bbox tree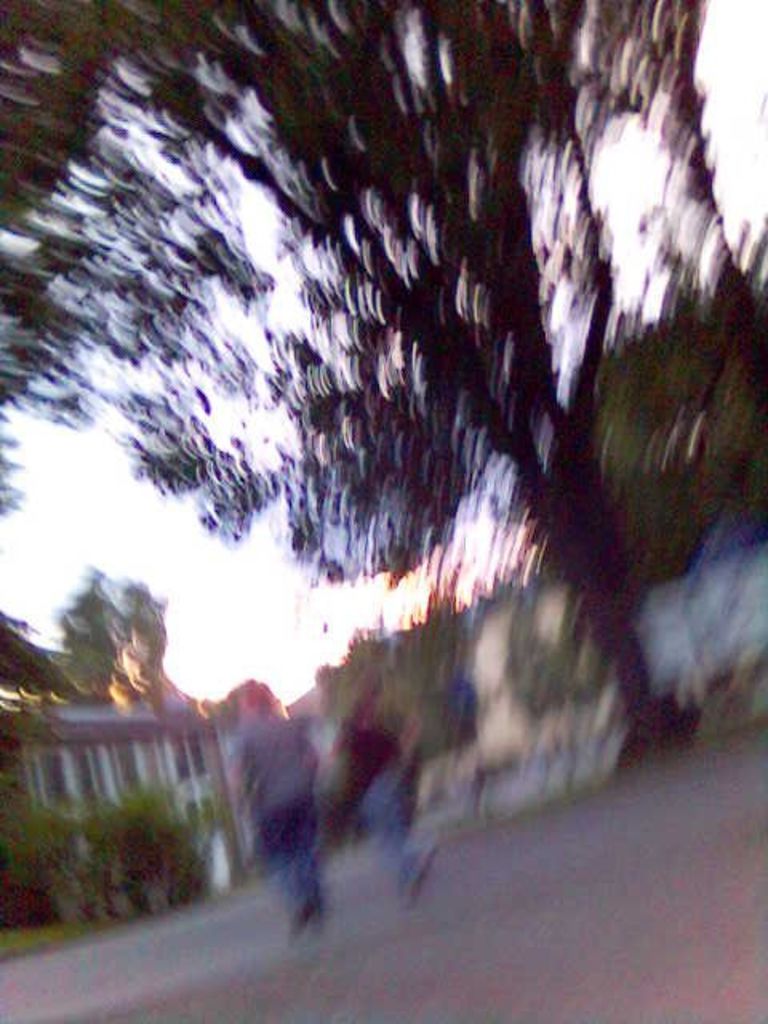
BBox(56, 554, 179, 694)
